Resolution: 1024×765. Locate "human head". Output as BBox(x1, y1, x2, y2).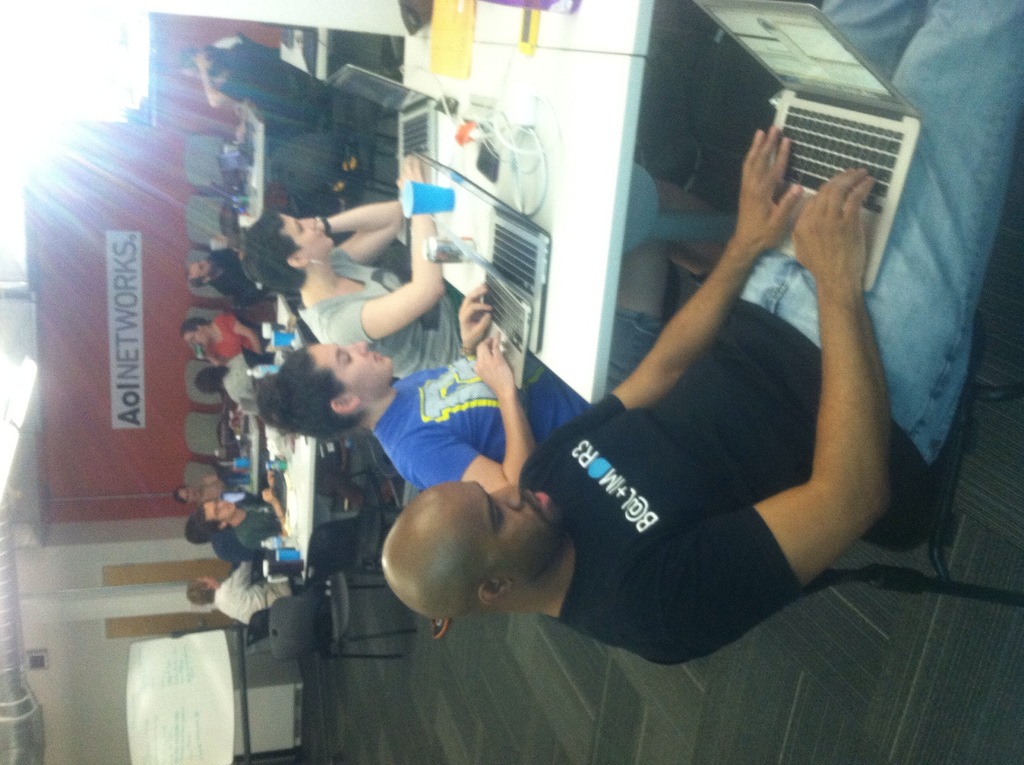
BBox(200, 499, 237, 535).
